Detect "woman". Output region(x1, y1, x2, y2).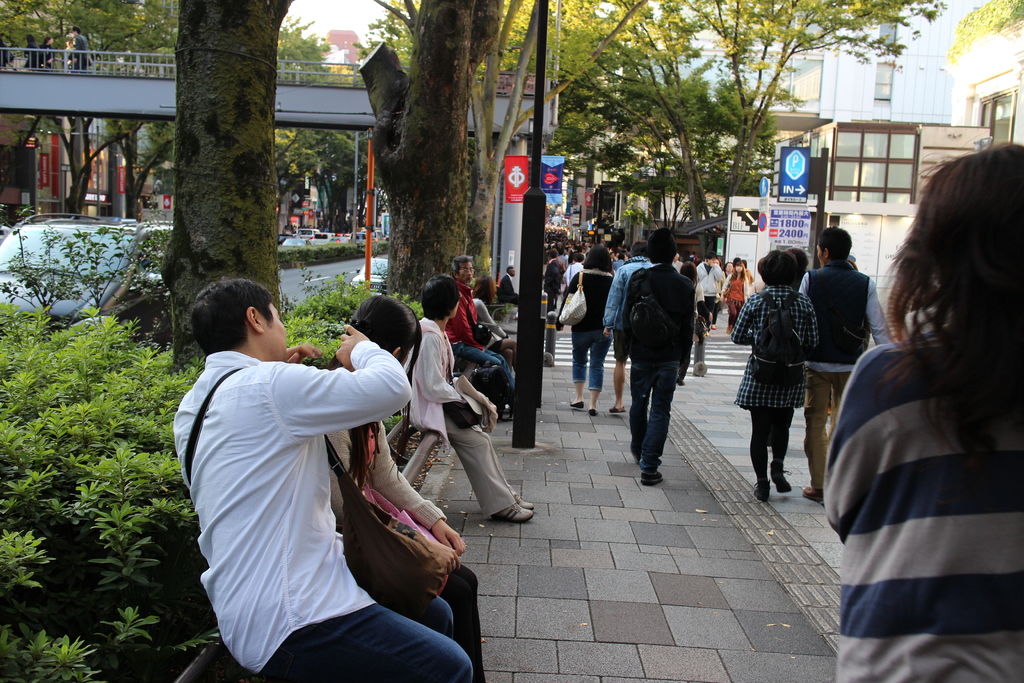
region(325, 295, 485, 682).
